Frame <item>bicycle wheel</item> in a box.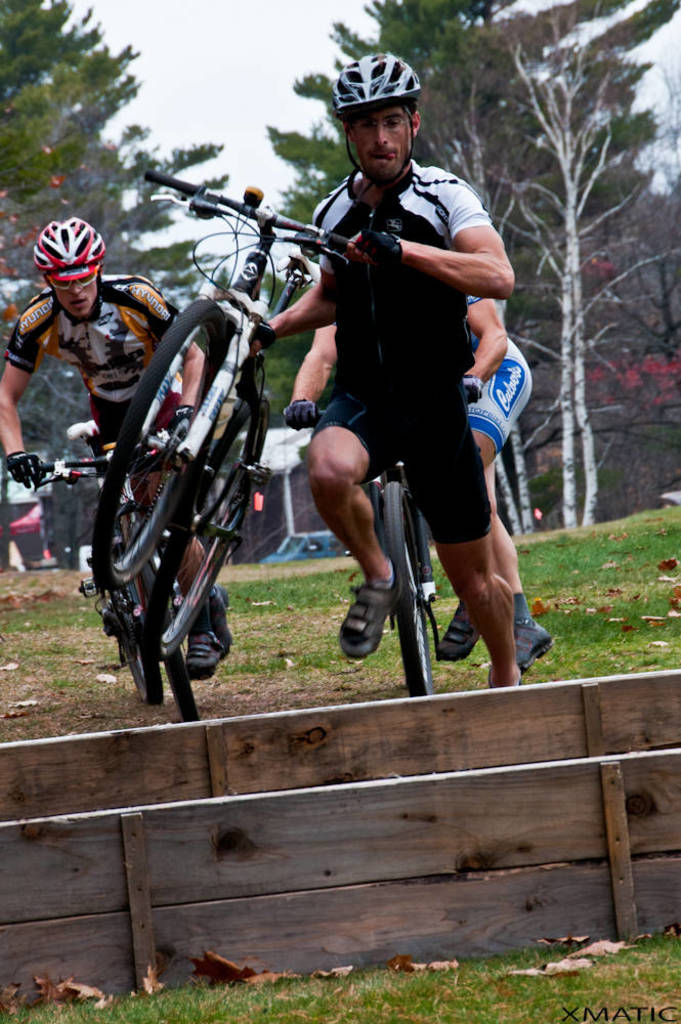
region(90, 295, 235, 594).
